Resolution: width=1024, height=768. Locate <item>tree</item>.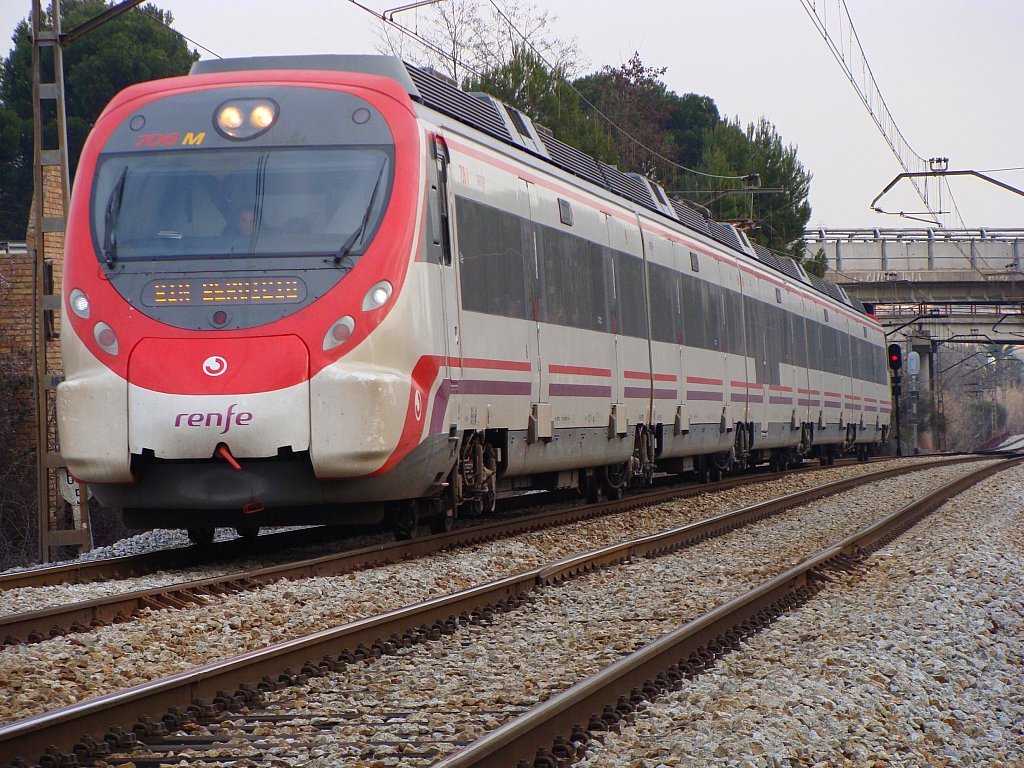
BBox(455, 48, 817, 260).
